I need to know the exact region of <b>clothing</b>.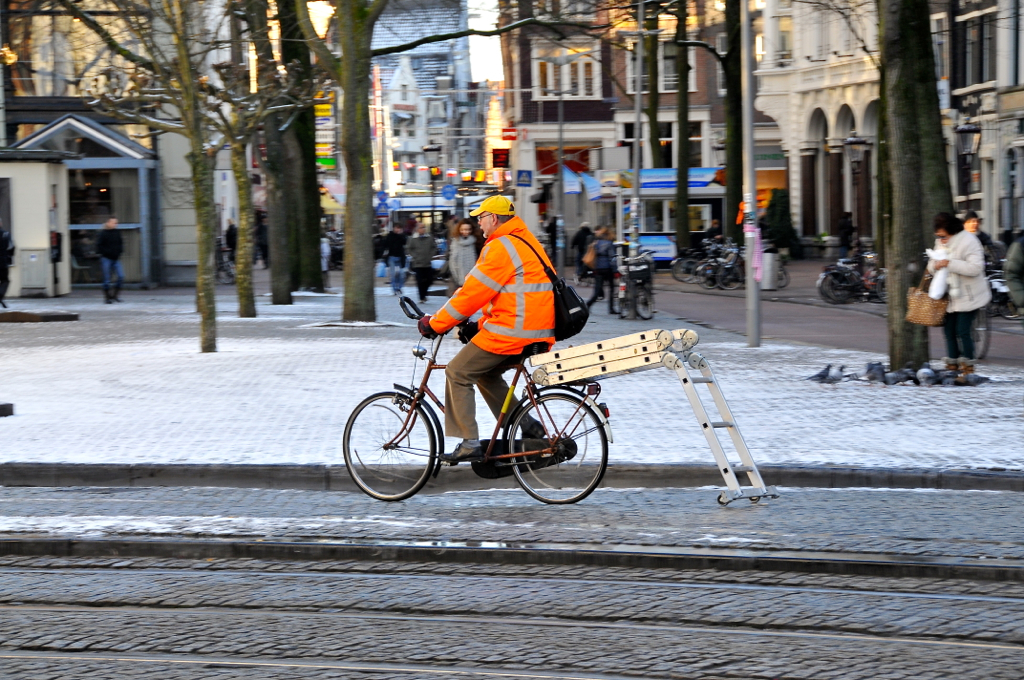
Region: (427, 217, 558, 442).
